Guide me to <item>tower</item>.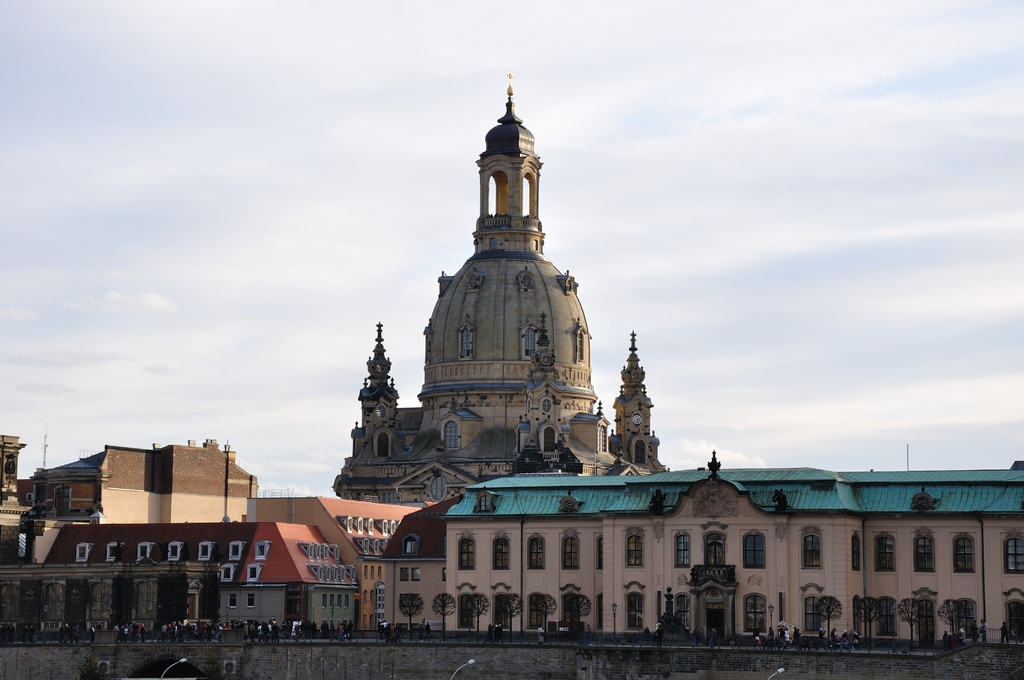
Guidance: (x1=331, y1=74, x2=678, y2=511).
